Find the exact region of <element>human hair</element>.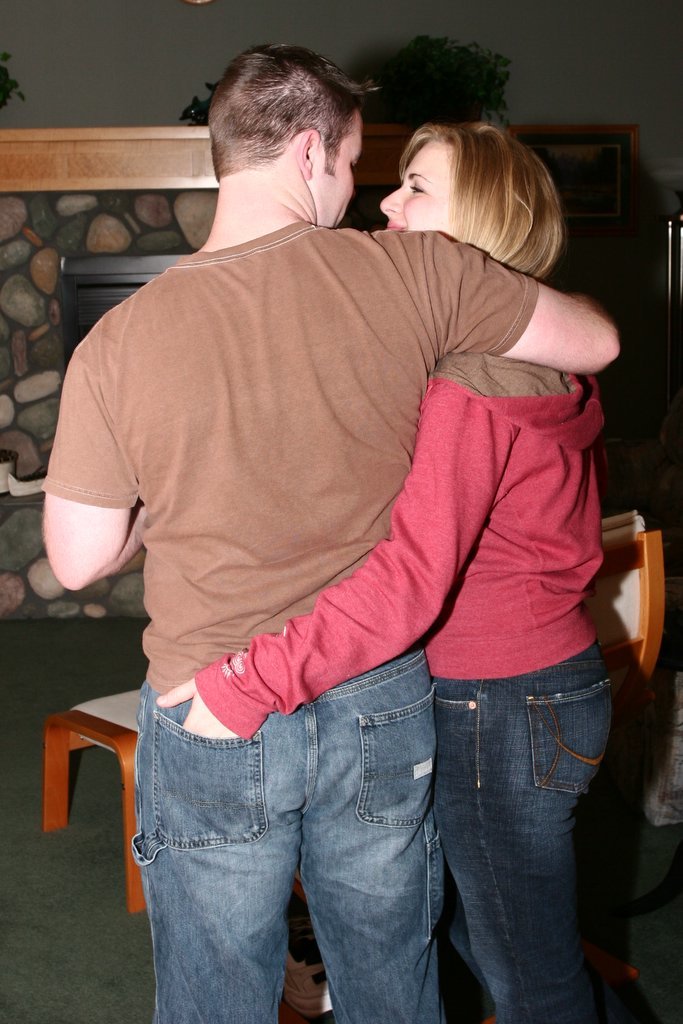
Exact region: (x1=210, y1=41, x2=382, y2=189).
